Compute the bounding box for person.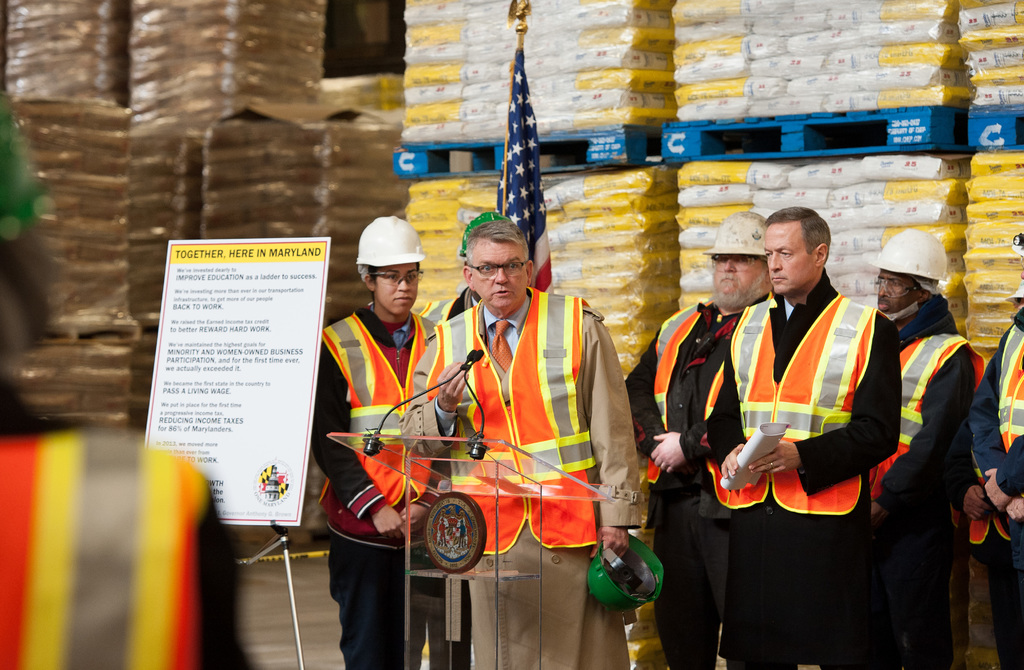
[873, 230, 982, 669].
